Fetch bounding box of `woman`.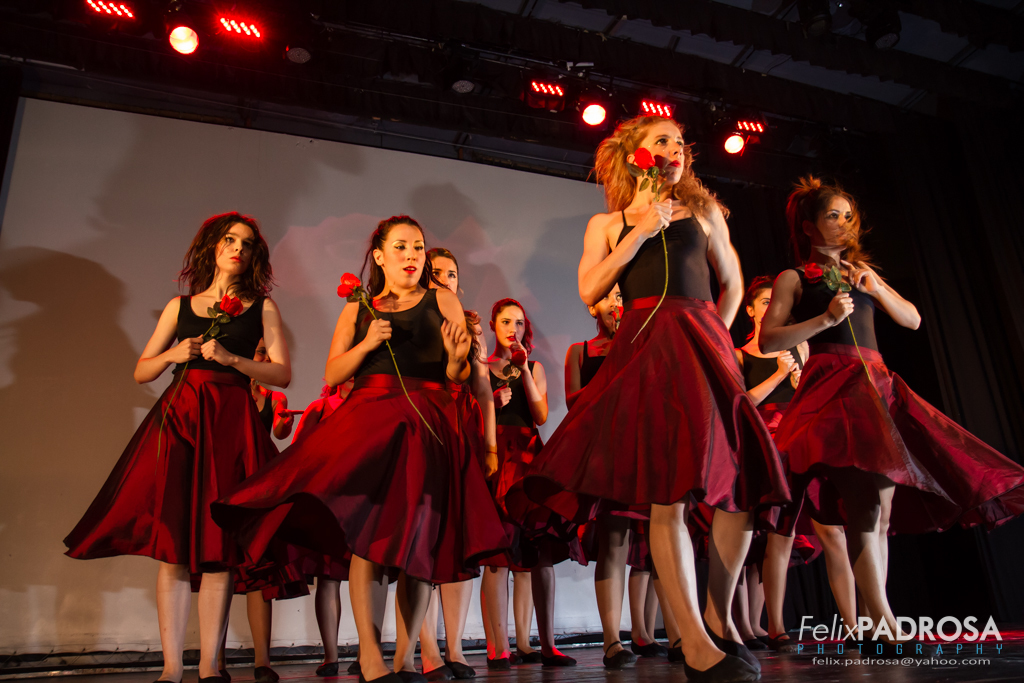
Bbox: <box>562,280,672,665</box>.
